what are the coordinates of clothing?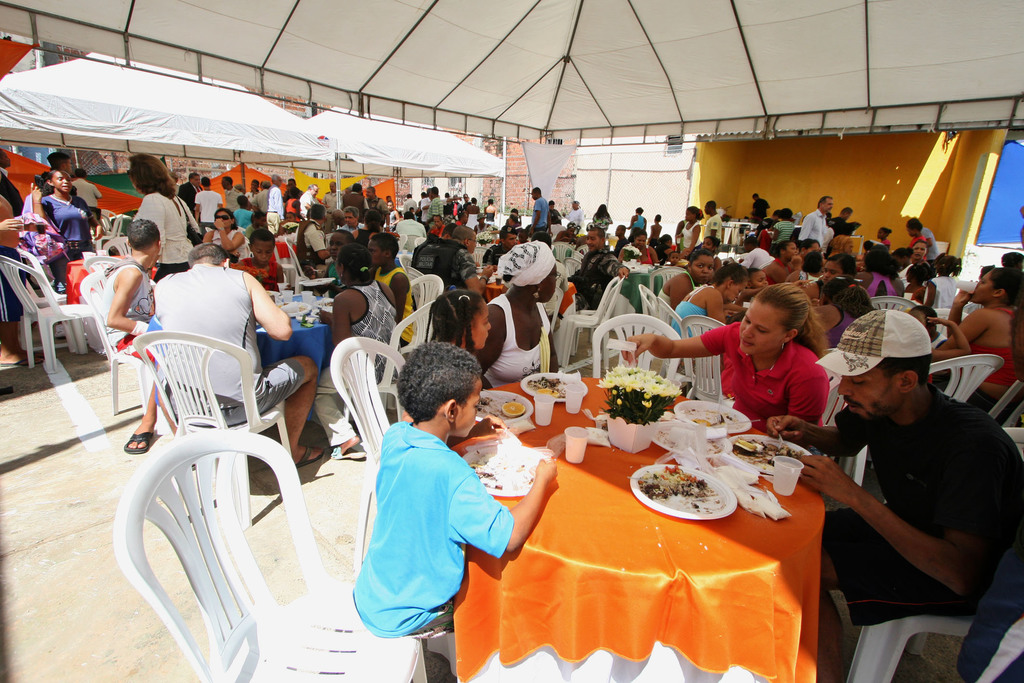
(67,176,101,211).
